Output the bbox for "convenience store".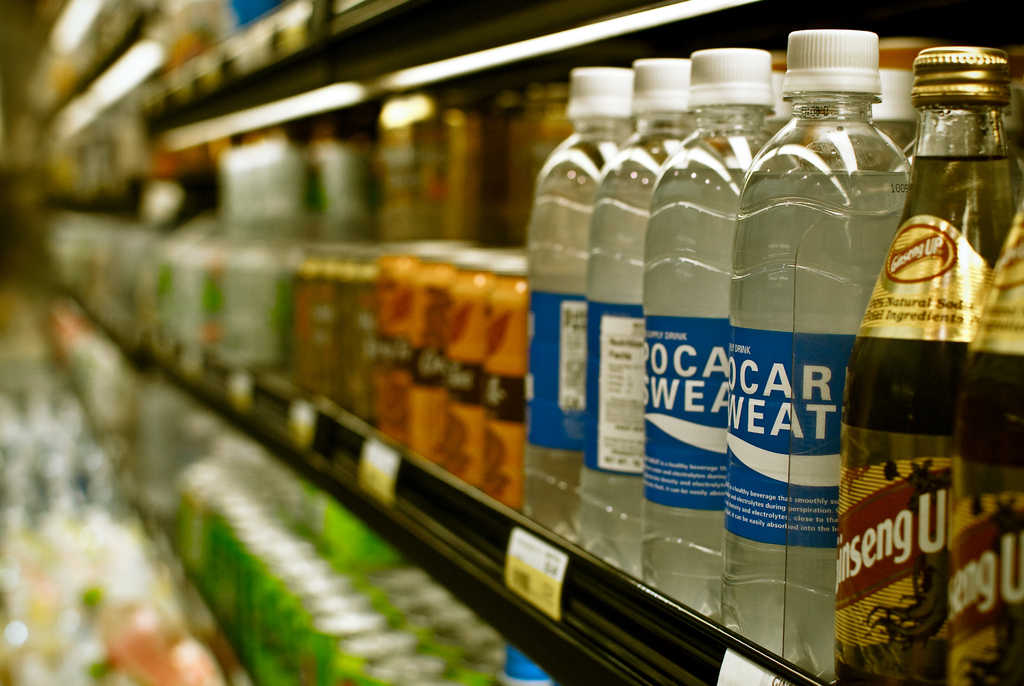
0, 0, 1023, 685.
